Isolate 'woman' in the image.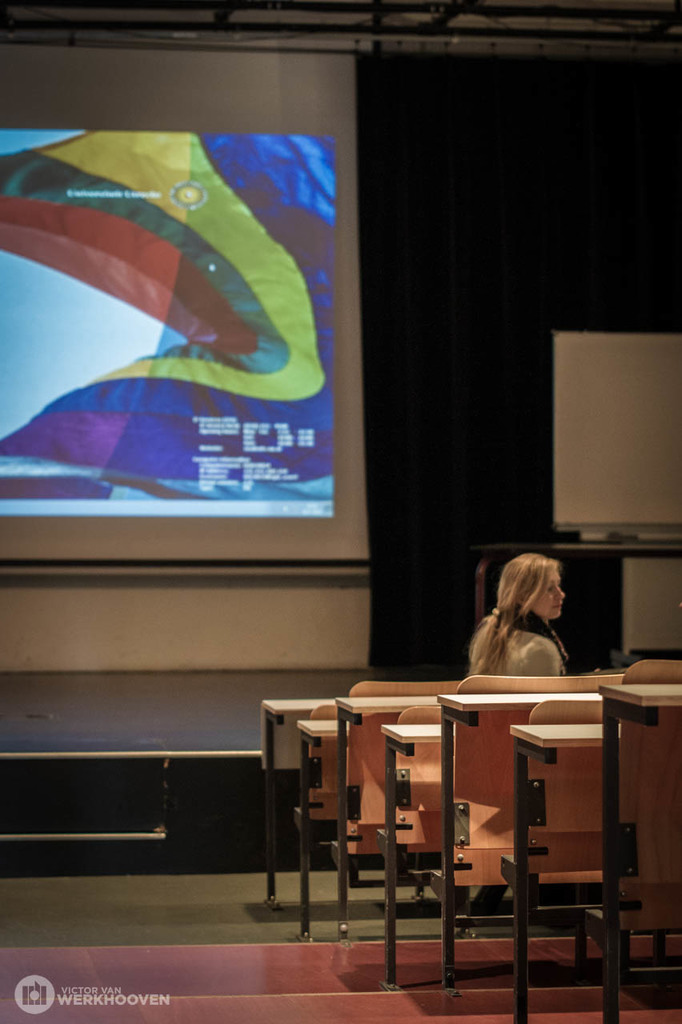
Isolated region: [452, 552, 605, 694].
